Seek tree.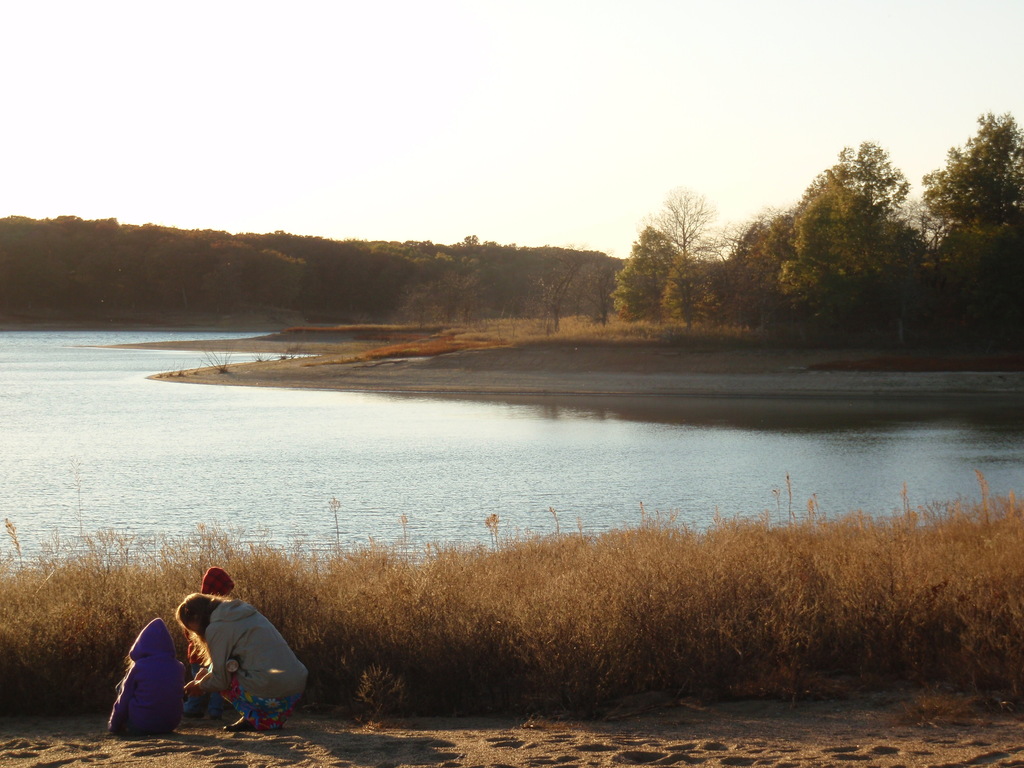
pyautogui.locateOnScreen(403, 276, 431, 326).
